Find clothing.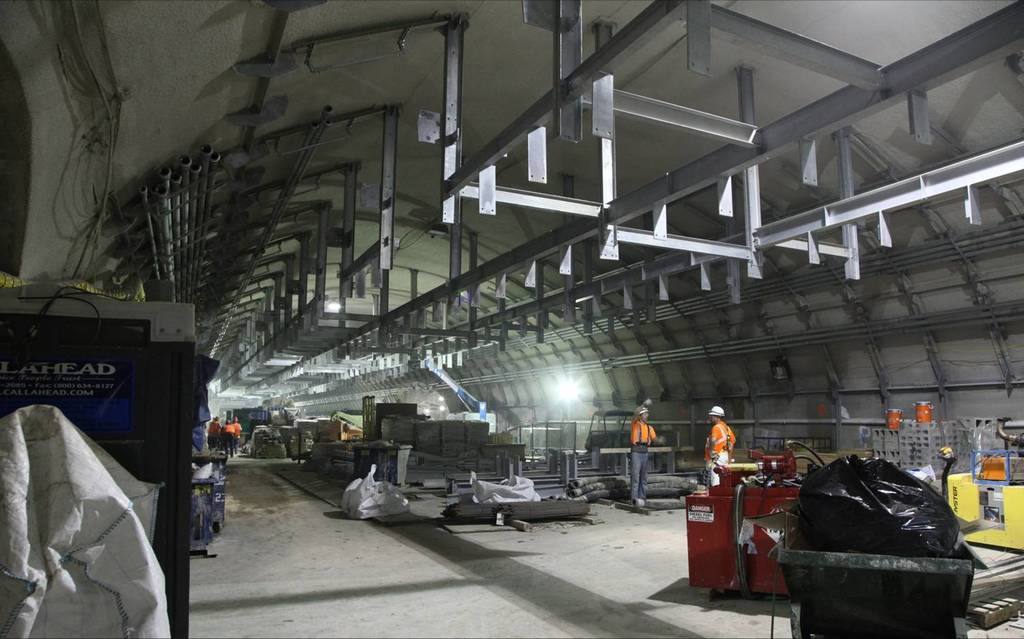
Rect(629, 418, 657, 509).
